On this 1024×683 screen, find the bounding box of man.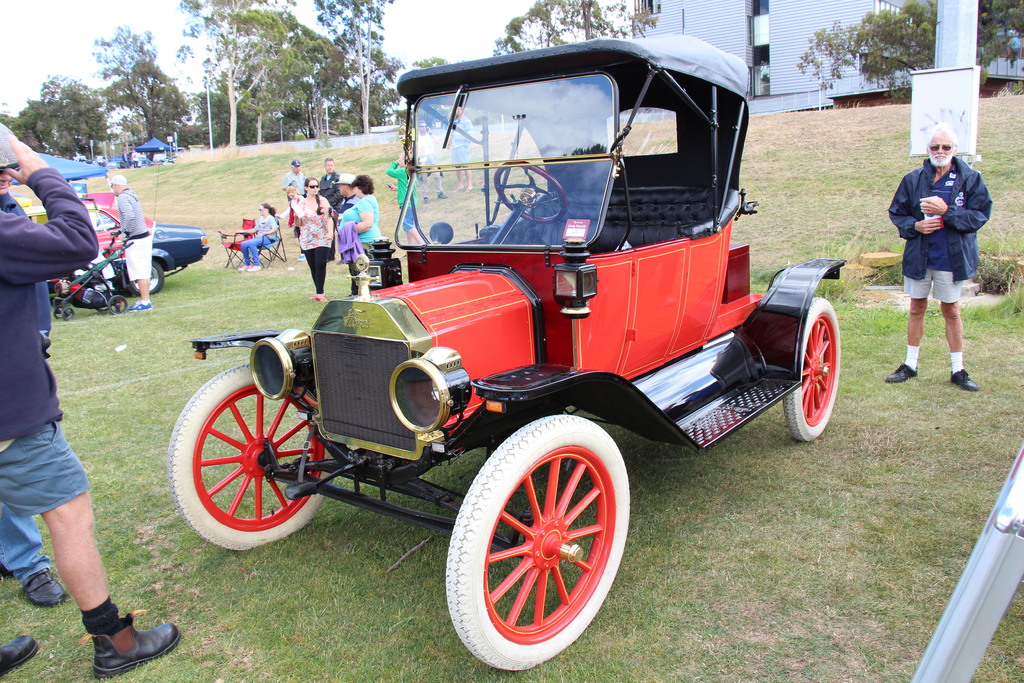
Bounding box: <bbox>317, 154, 344, 226</bbox>.
